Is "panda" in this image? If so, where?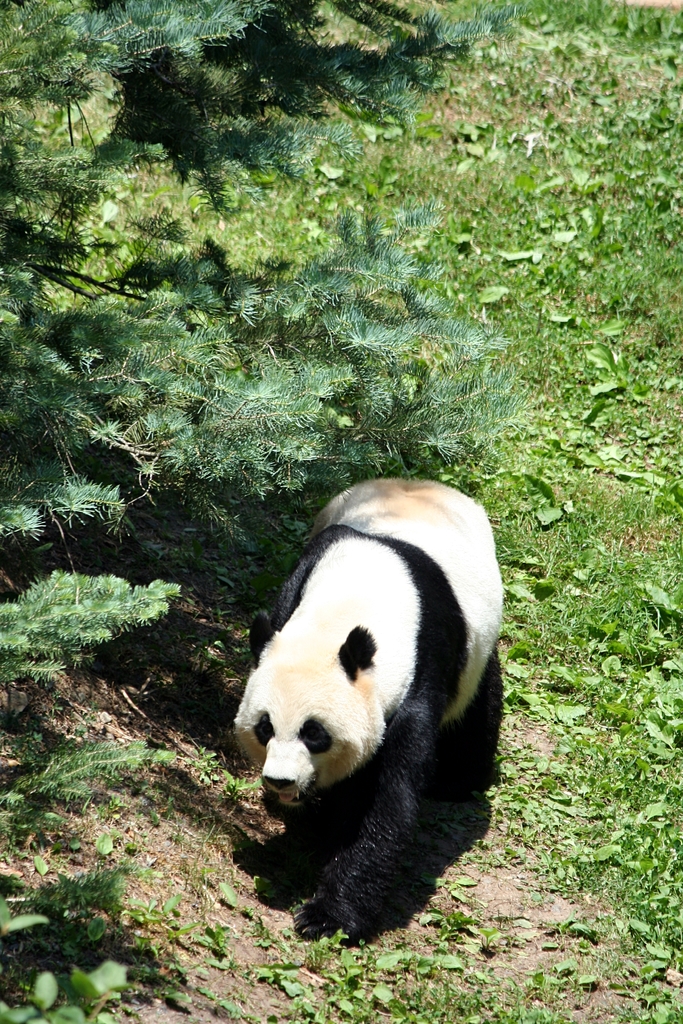
Yes, at select_region(232, 478, 506, 927).
